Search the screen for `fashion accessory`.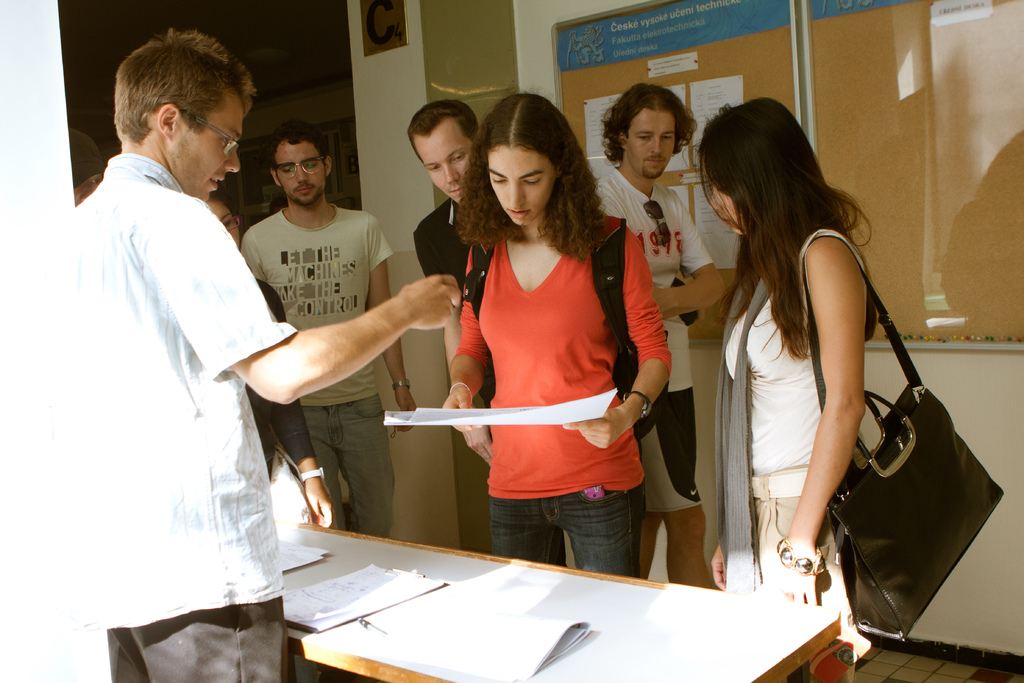
Found at 392/379/412/386.
